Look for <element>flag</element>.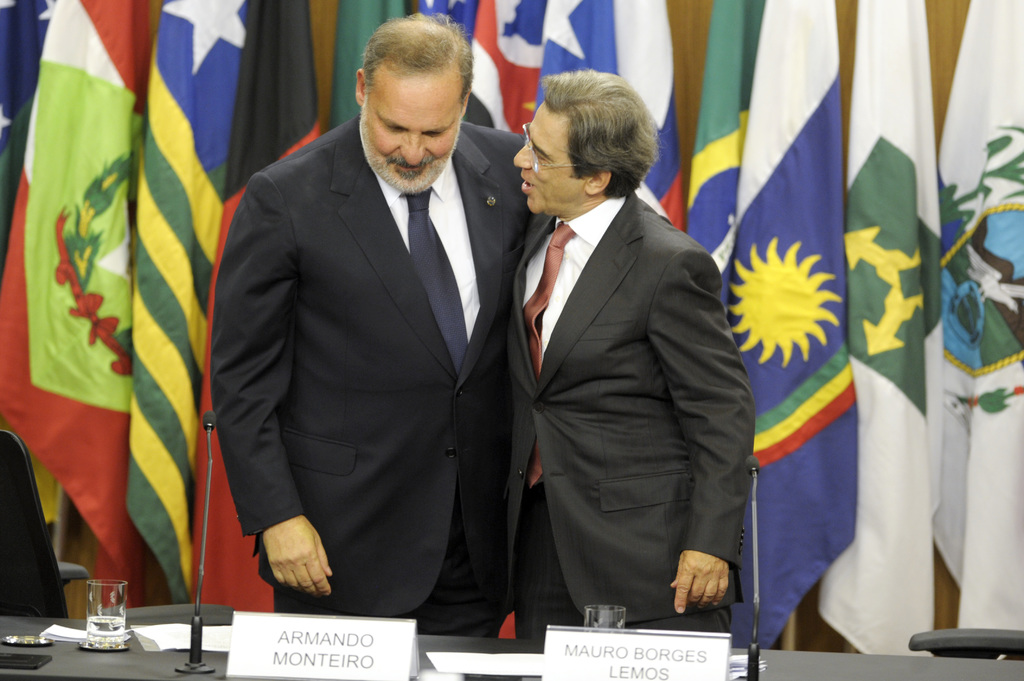
Found: 531:0:688:237.
